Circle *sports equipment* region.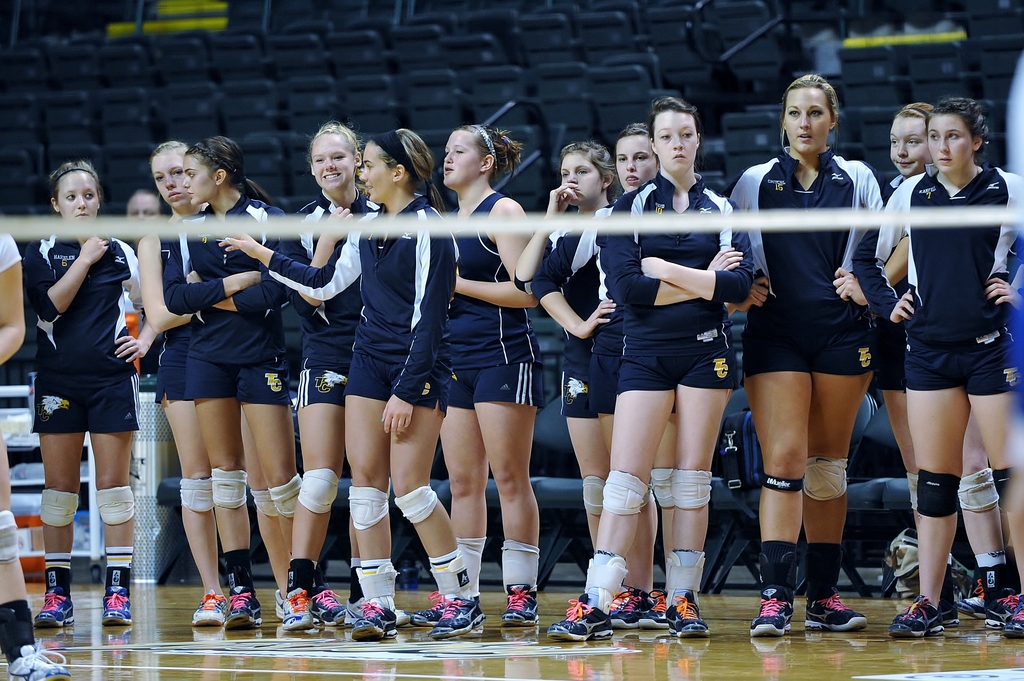
Region: (left=391, top=483, right=435, bottom=524).
